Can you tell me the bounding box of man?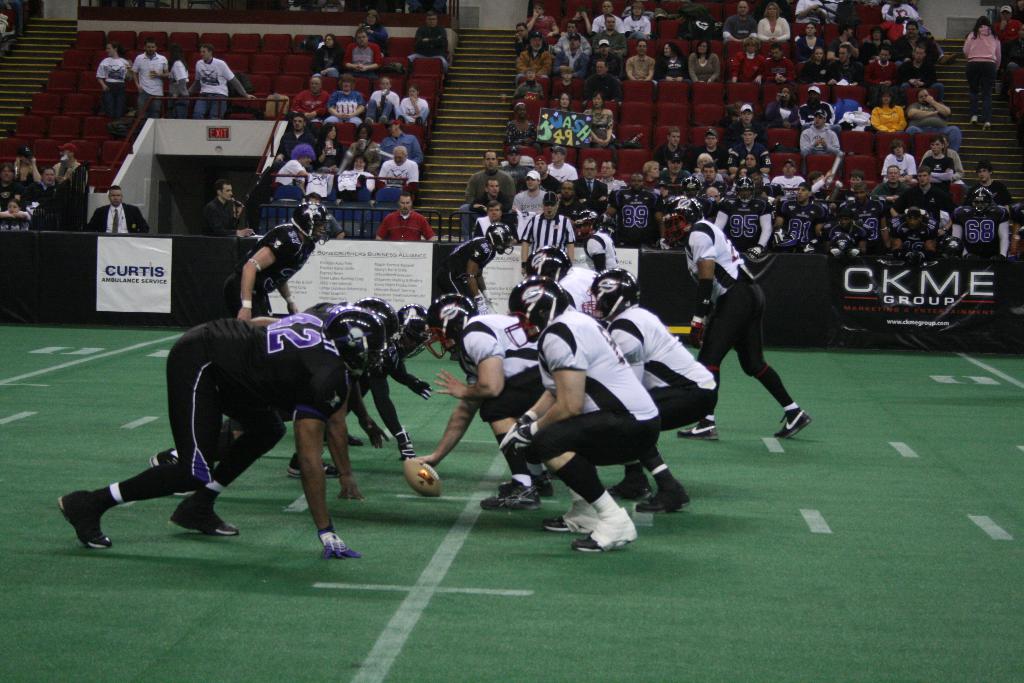
<bbox>376, 143, 420, 204</bbox>.
